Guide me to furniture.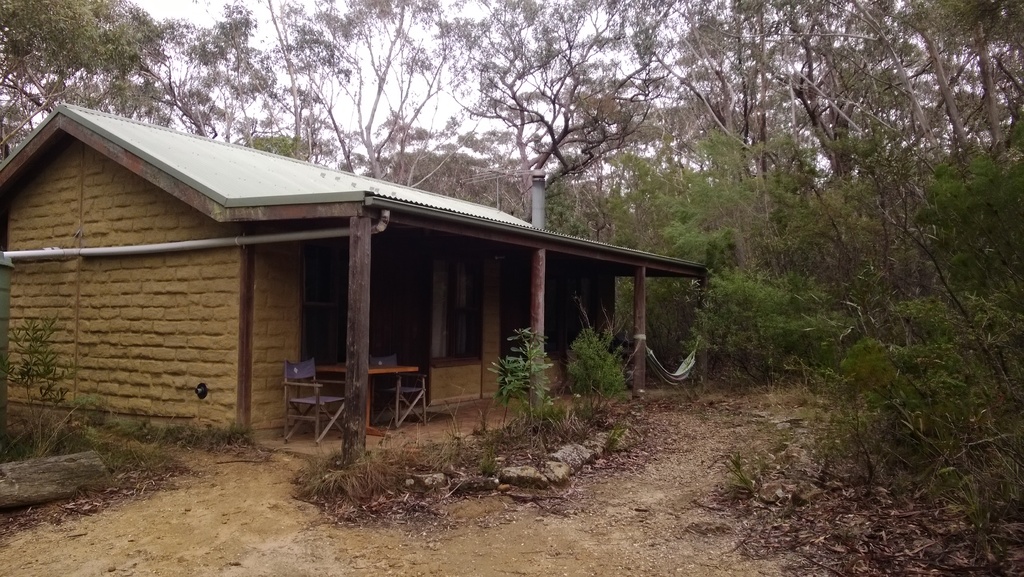
Guidance: detection(314, 364, 417, 439).
